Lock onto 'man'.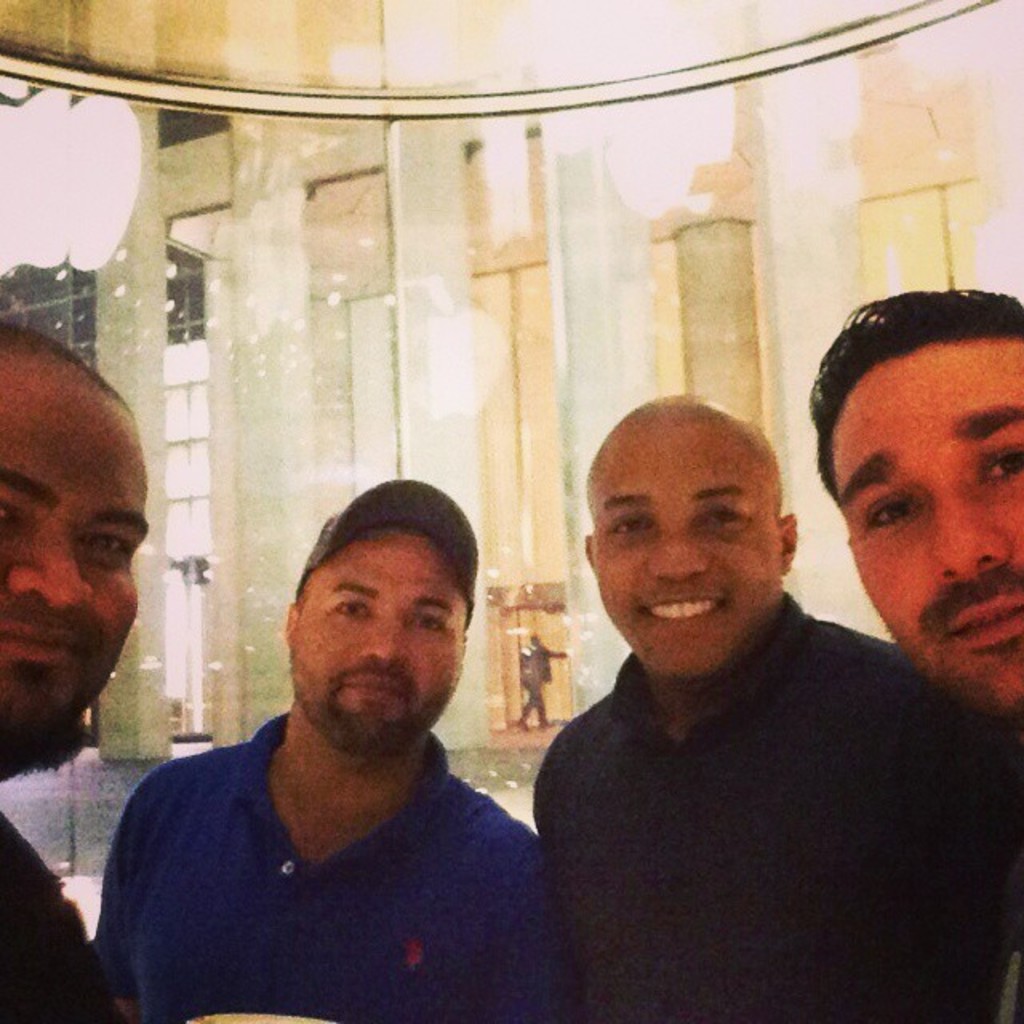
Locked: x1=0, y1=312, x2=152, y2=1022.
